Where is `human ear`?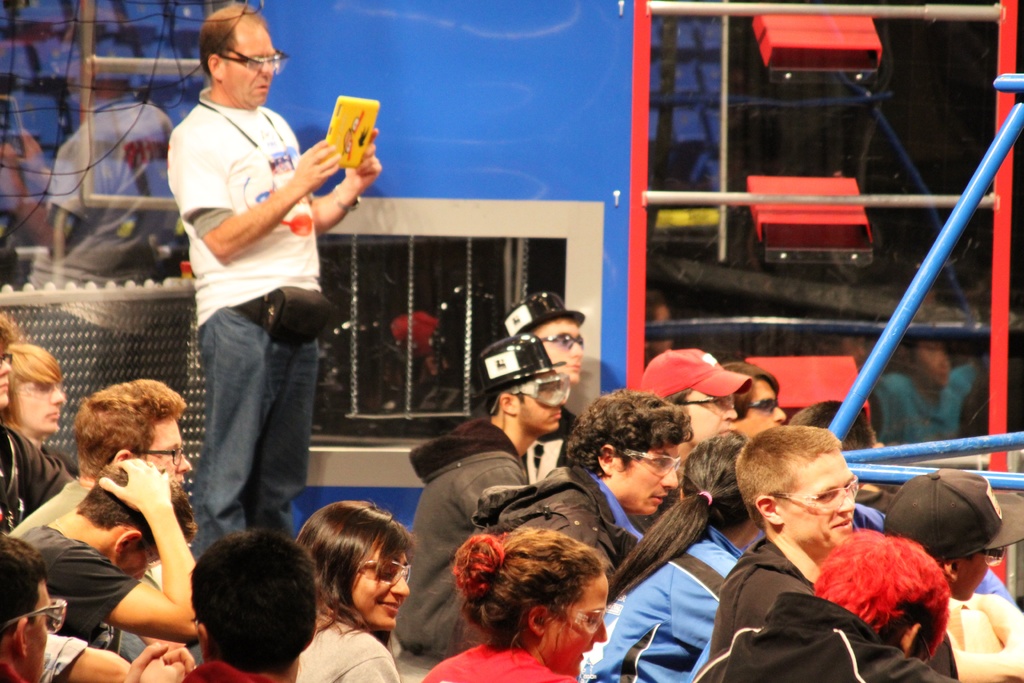
903,625,924,659.
